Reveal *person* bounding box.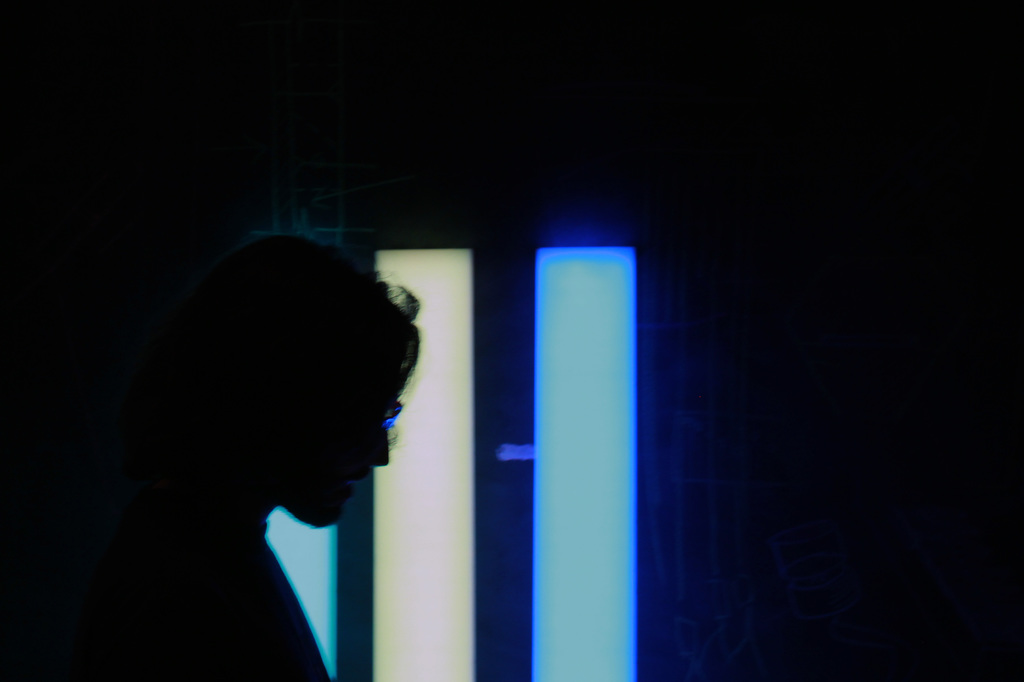
Revealed: 59,203,421,676.
